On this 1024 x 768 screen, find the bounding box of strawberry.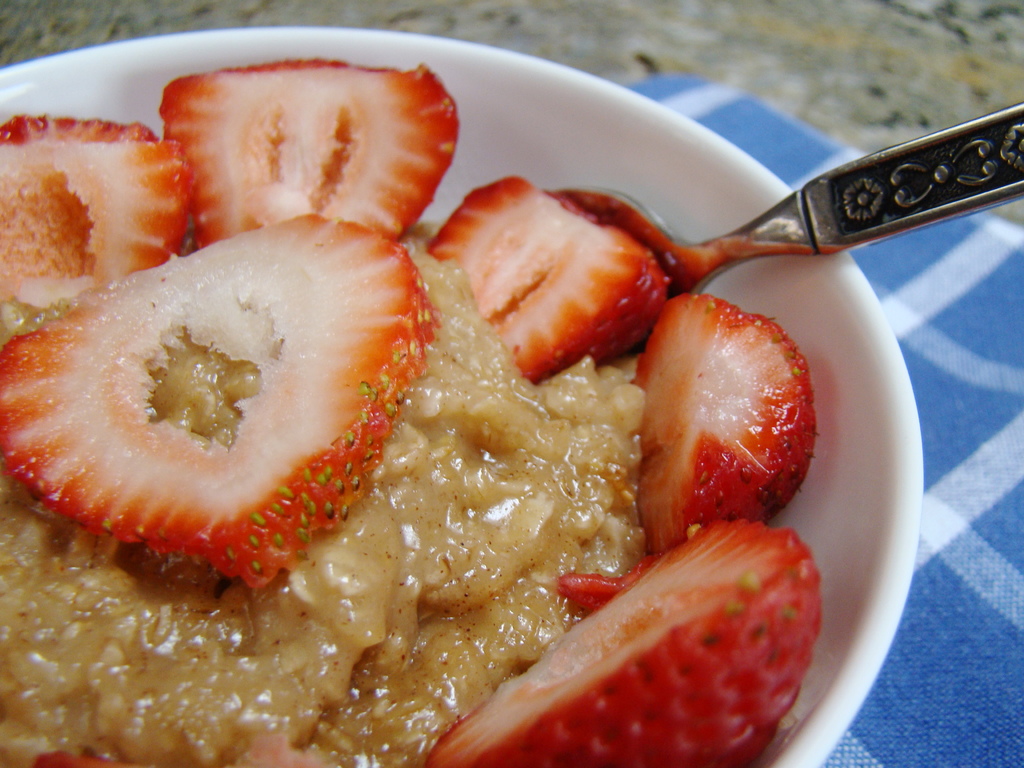
Bounding box: rect(426, 522, 821, 767).
